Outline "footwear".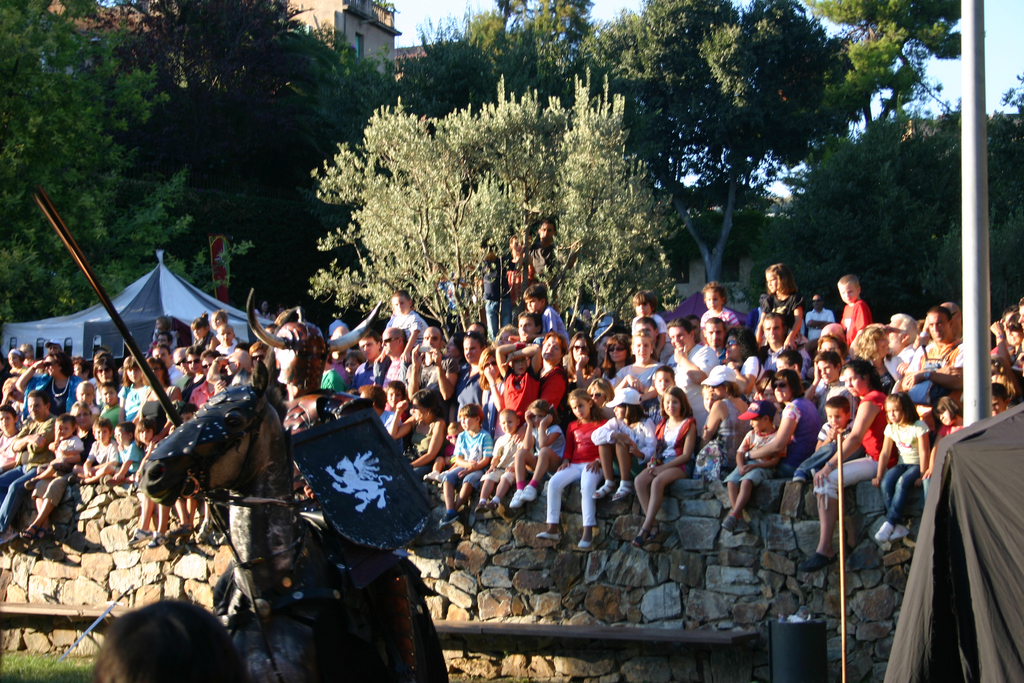
Outline: 488/502/499/508.
